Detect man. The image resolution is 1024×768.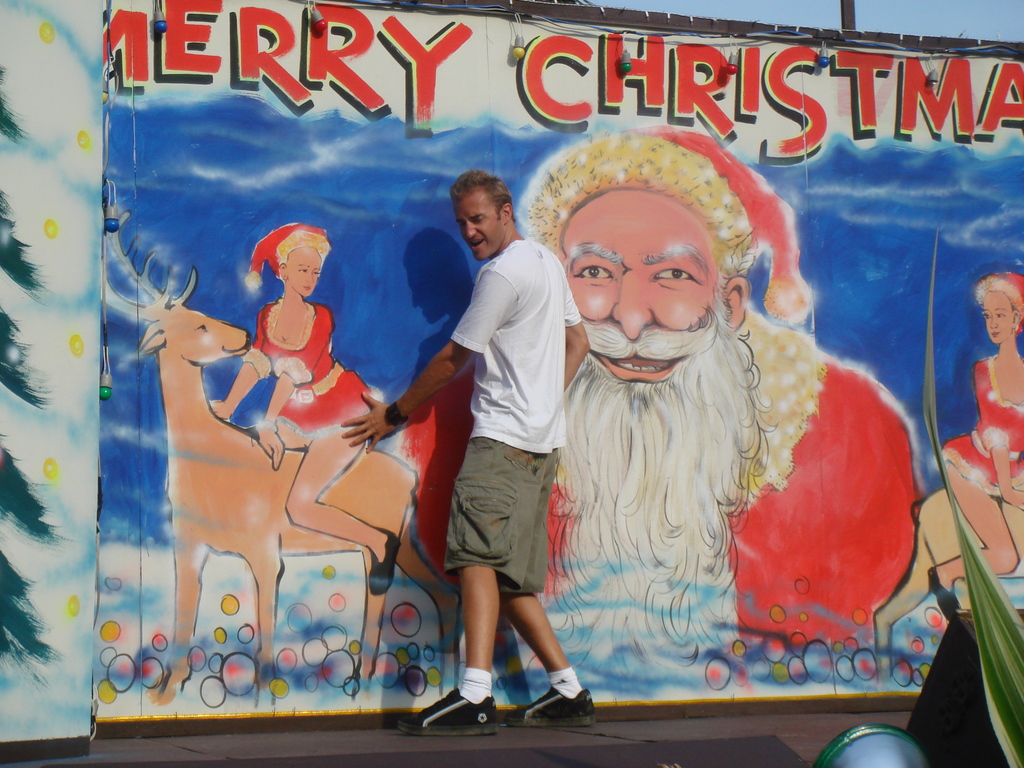
BBox(387, 126, 934, 679).
